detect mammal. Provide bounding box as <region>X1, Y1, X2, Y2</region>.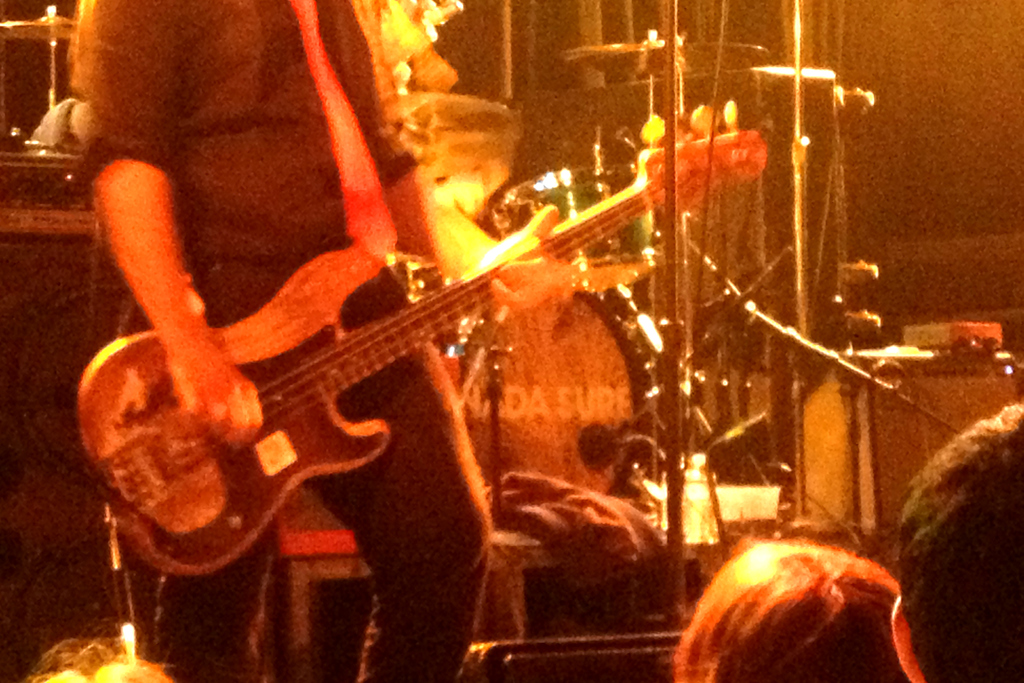
<region>892, 387, 1021, 682</region>.
